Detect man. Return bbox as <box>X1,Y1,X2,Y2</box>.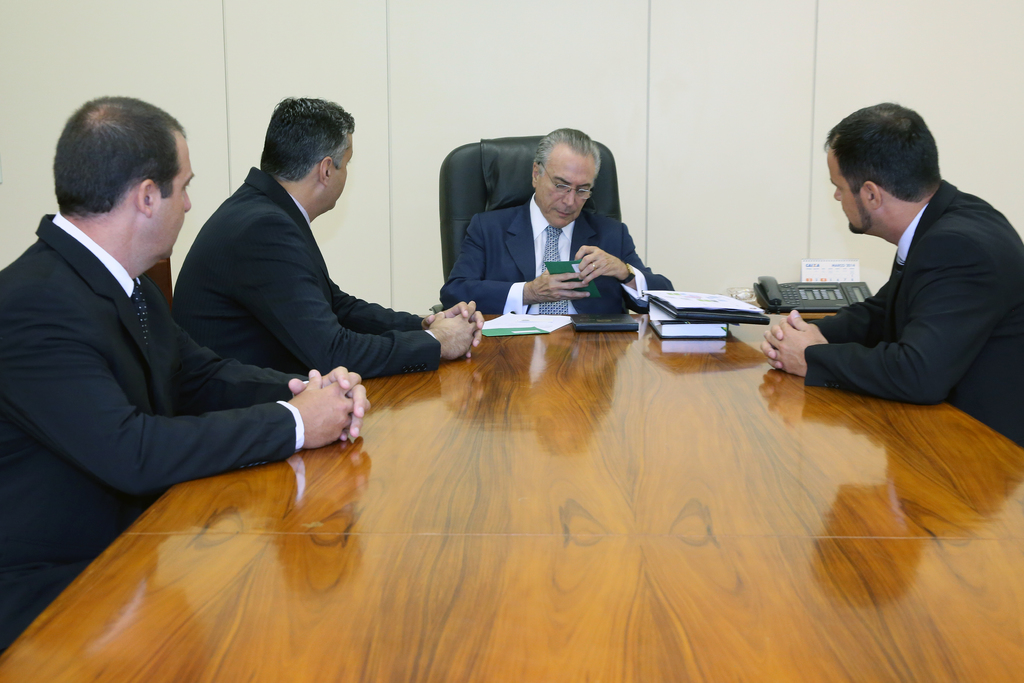
<box>769,109,1007,431</box>.
